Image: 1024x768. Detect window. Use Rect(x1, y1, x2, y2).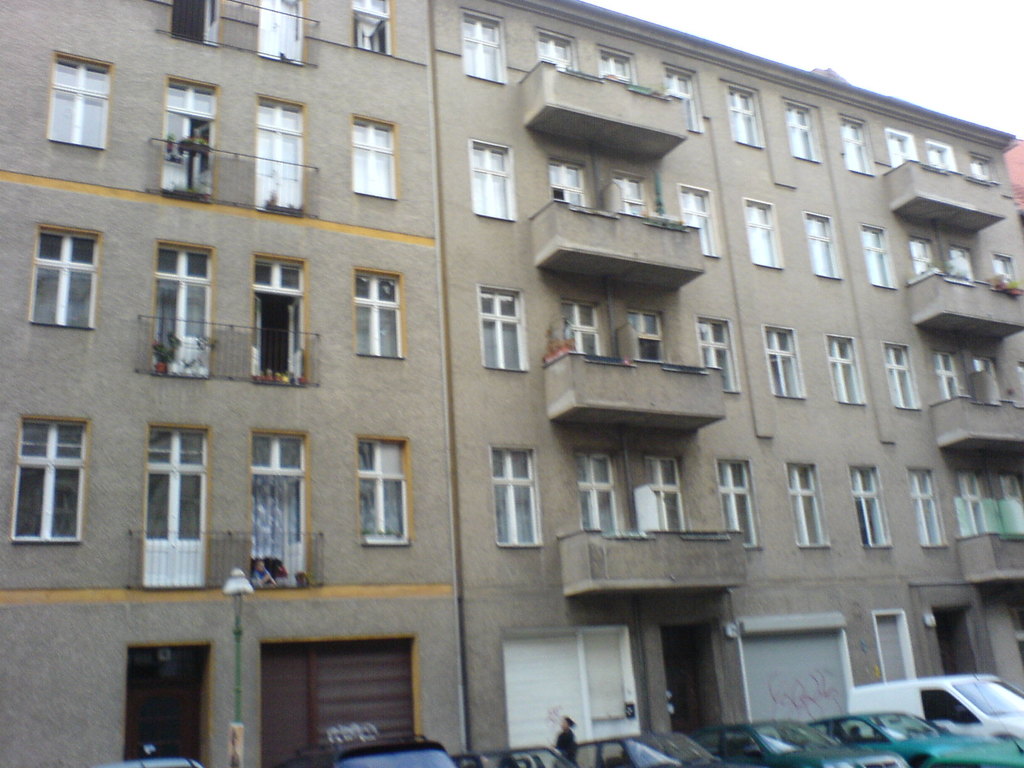
Rect(483, 294, 525, 365).
